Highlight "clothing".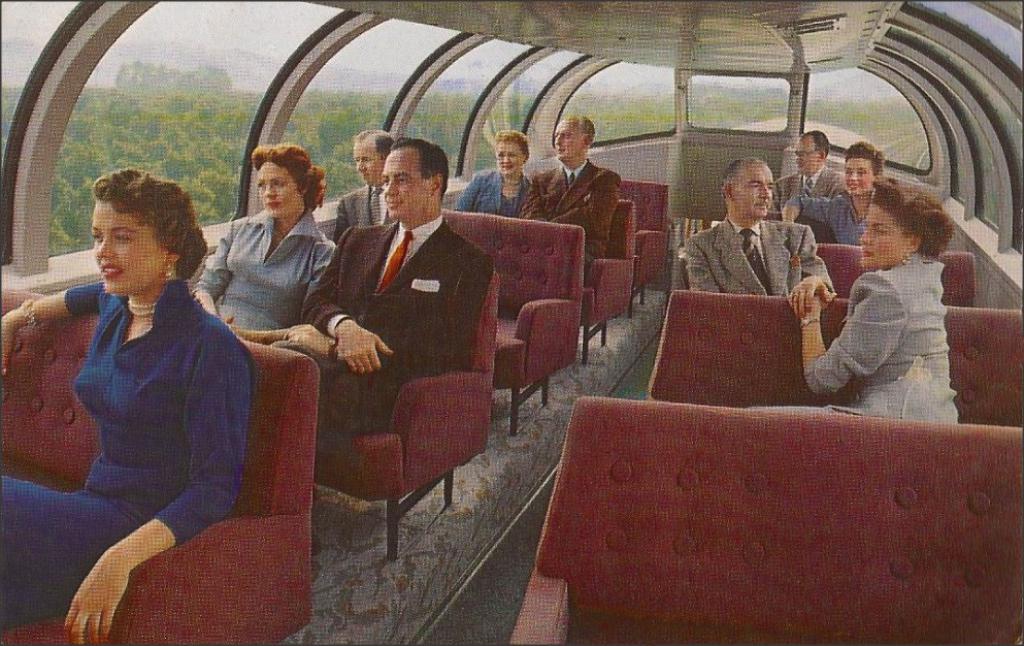
Highlighted region: x1=300, y1=218, x2=498, y2=470.
